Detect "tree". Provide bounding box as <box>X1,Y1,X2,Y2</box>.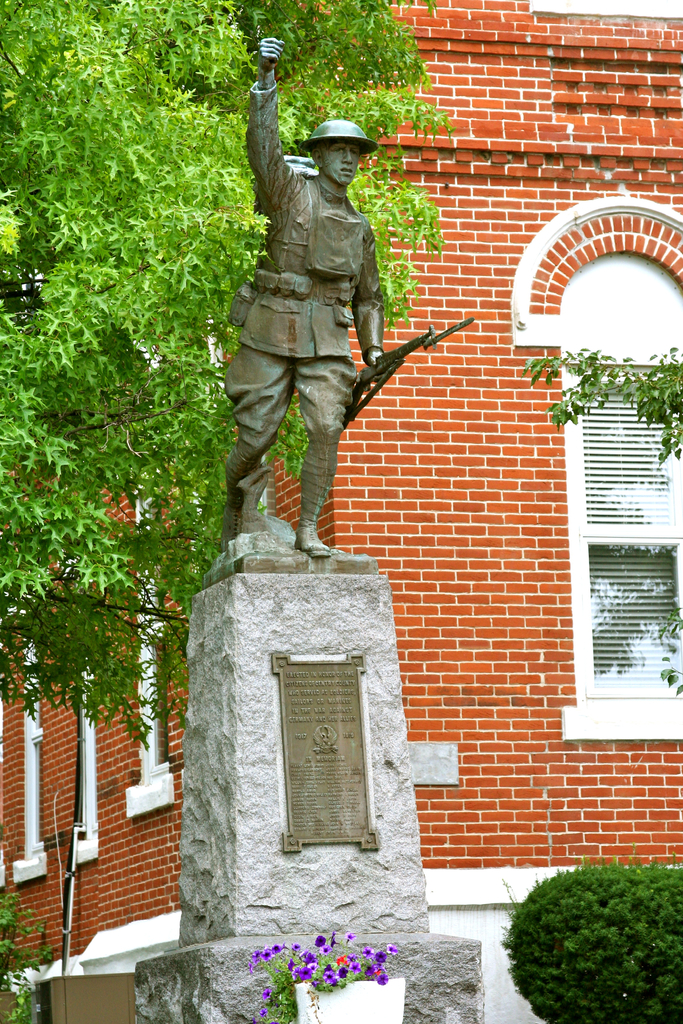
<box>17,12,222,888</box>.
